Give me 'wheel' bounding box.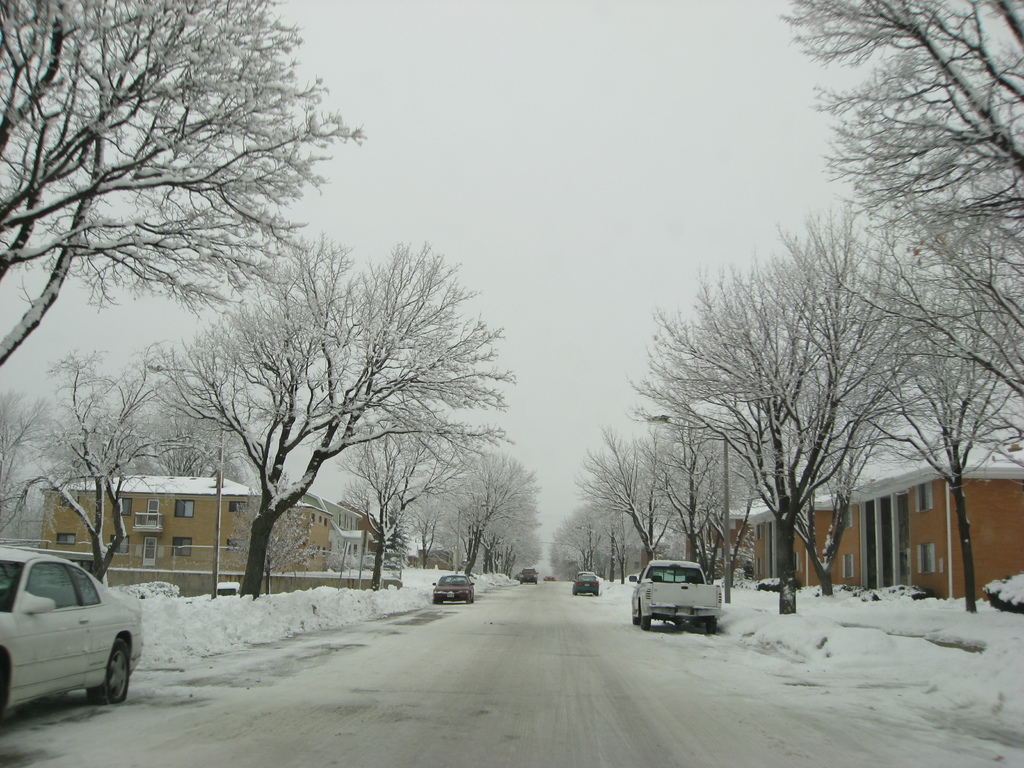
x1=435, y1=598, x2=438, y2=610.
